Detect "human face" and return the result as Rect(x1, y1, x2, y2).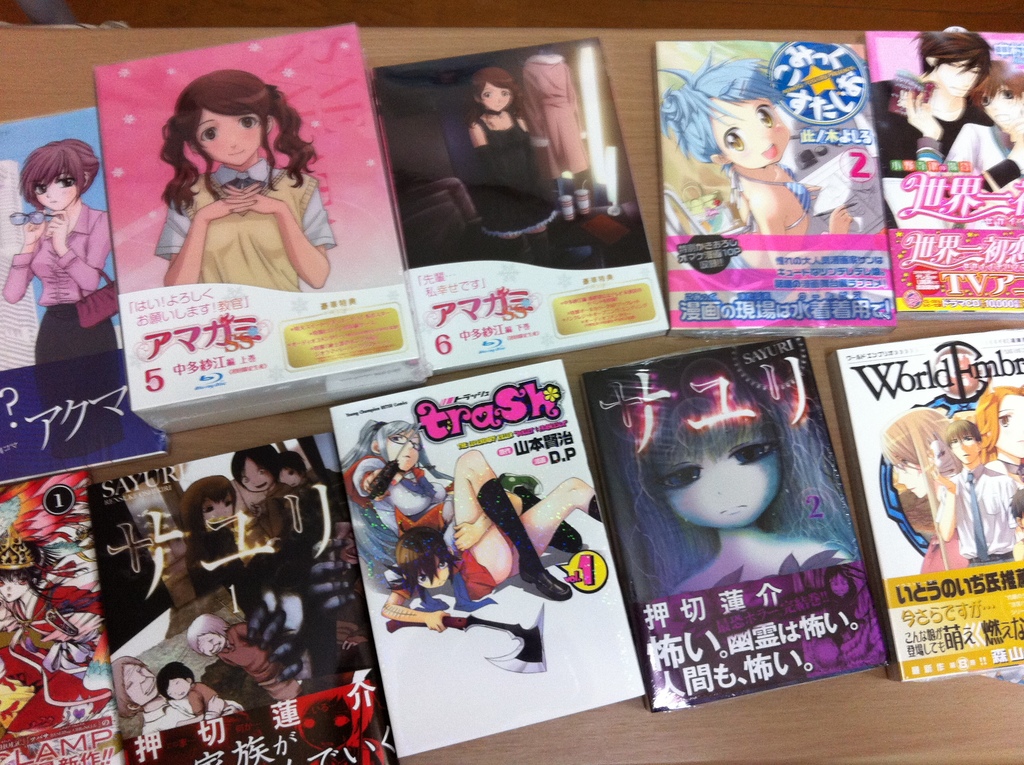
Rect(416, 560, 449, 588).
